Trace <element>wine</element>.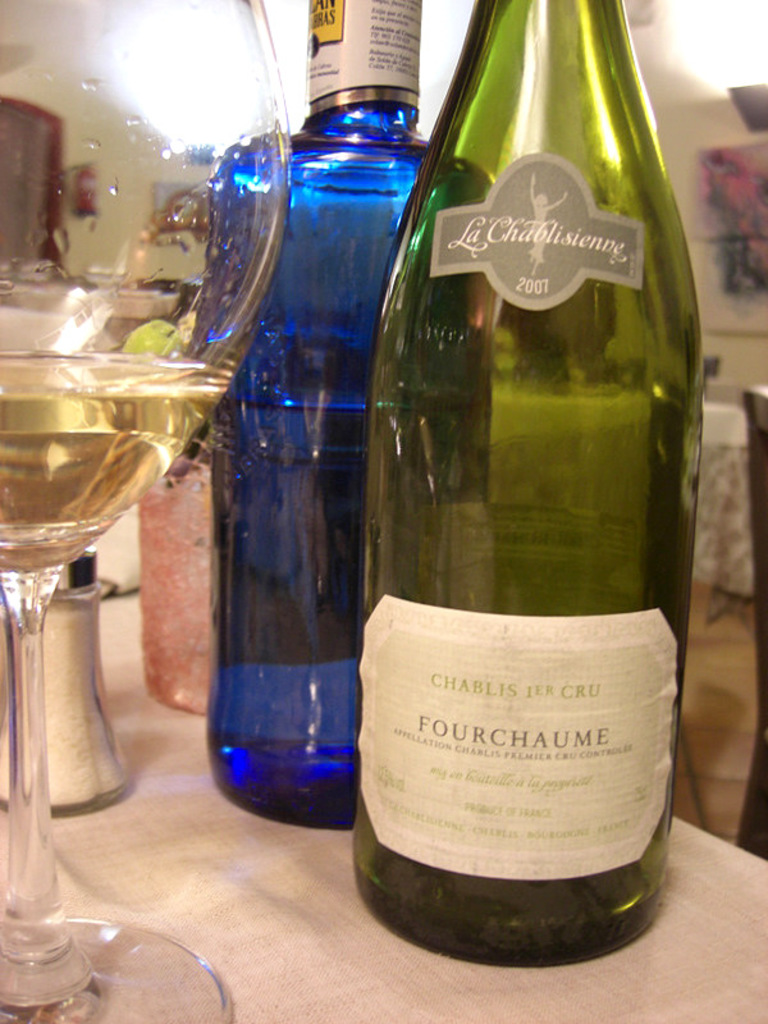
Traced to {"x1": 0, "y1": 364, "x2": 196, "y2": 561}.
